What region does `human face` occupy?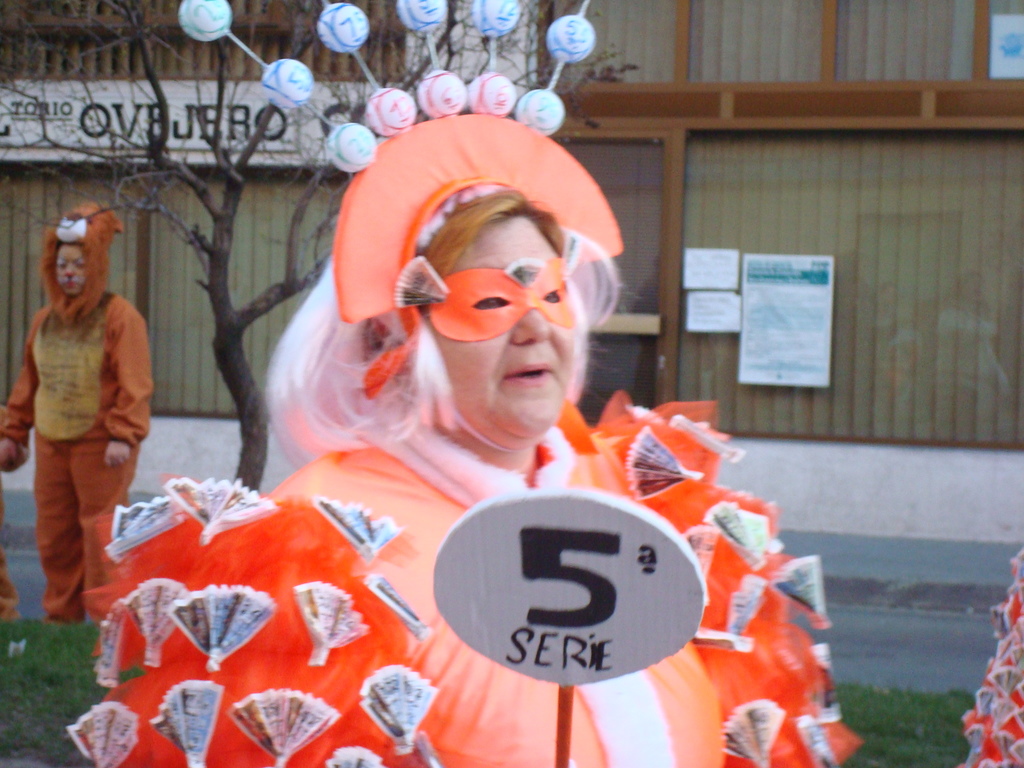
424:220:572:440.
